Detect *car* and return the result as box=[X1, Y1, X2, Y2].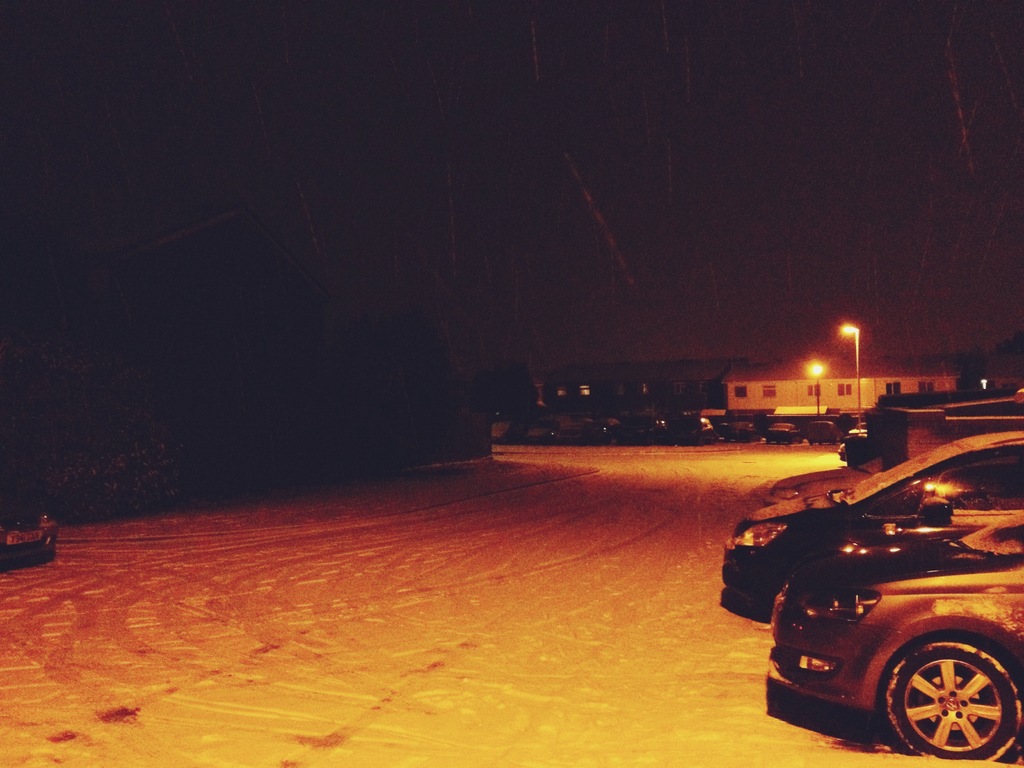
box=[840, 444, 848, 463].
